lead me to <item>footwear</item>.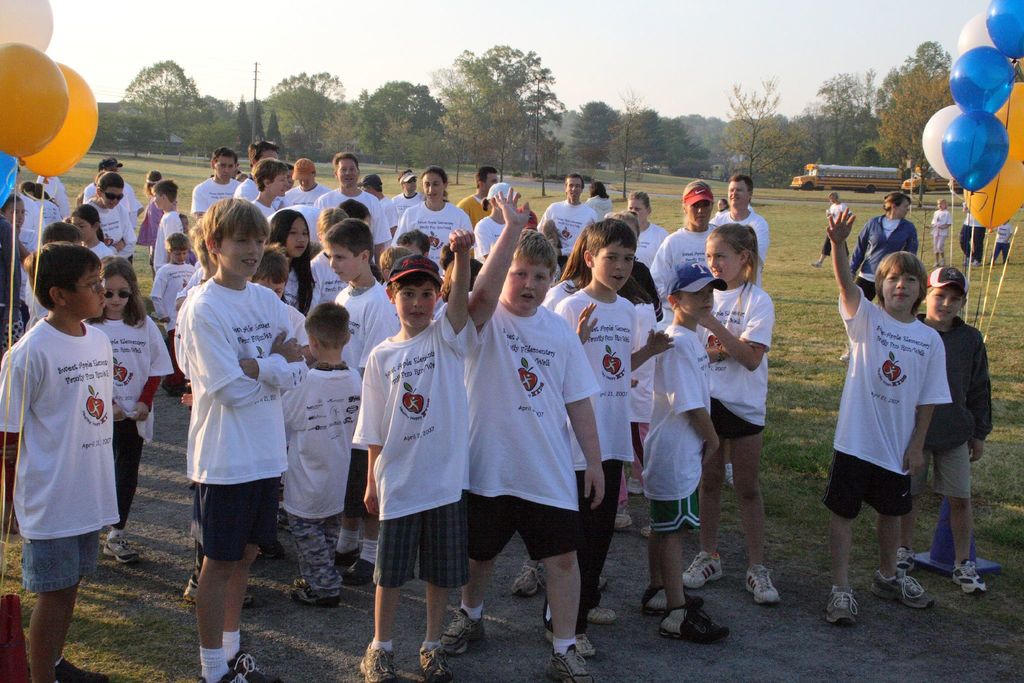
Lead to detection(157, 378, 189, 399).
